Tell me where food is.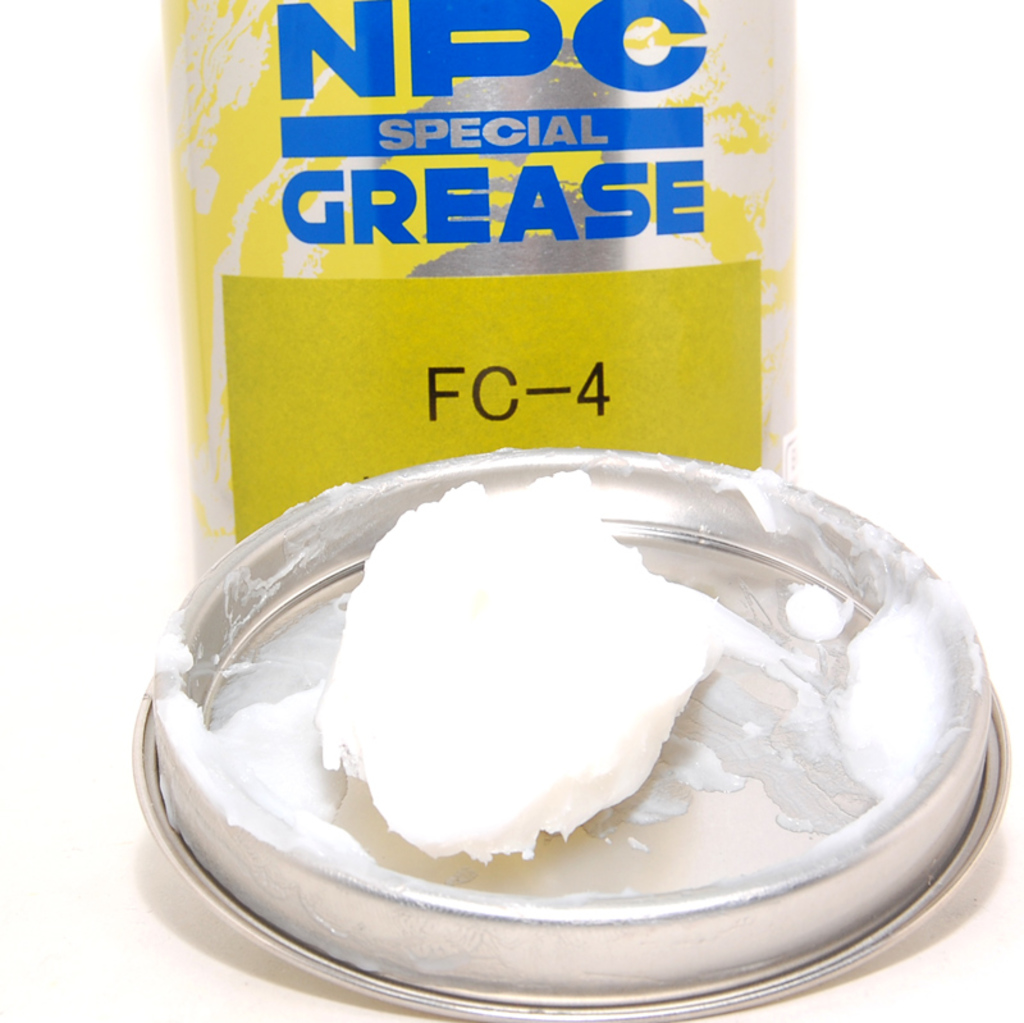
food is at [x1=155, y1=681, x2=380, y2=869].
